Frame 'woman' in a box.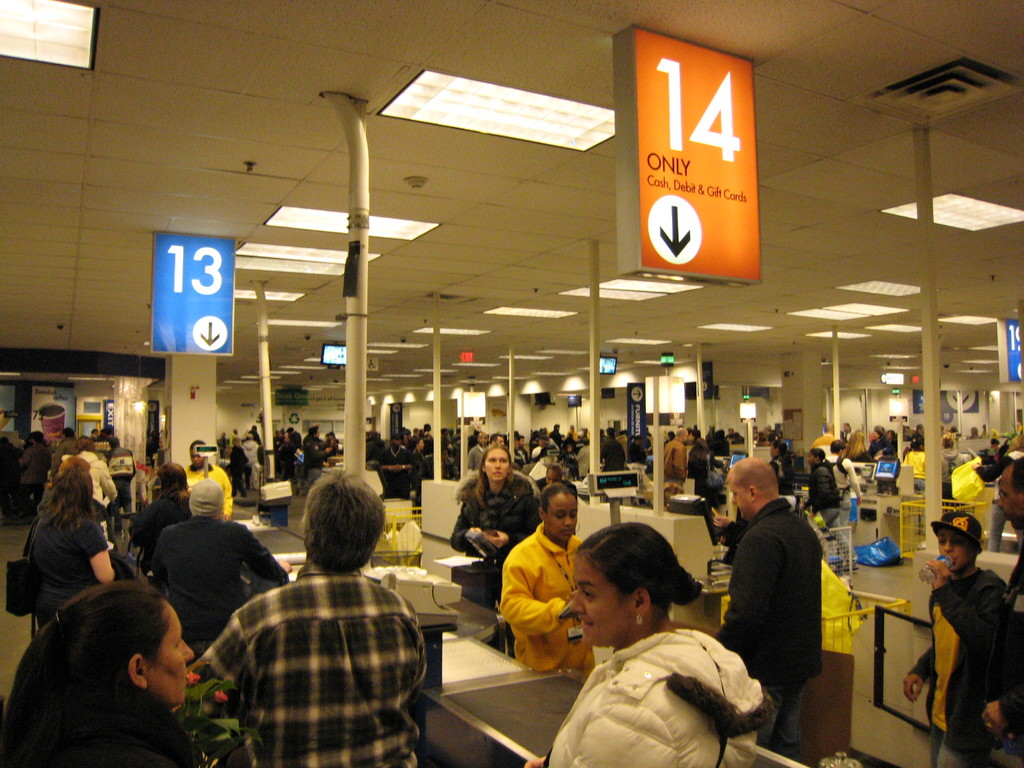
crop(132, 461, 195, 575).
